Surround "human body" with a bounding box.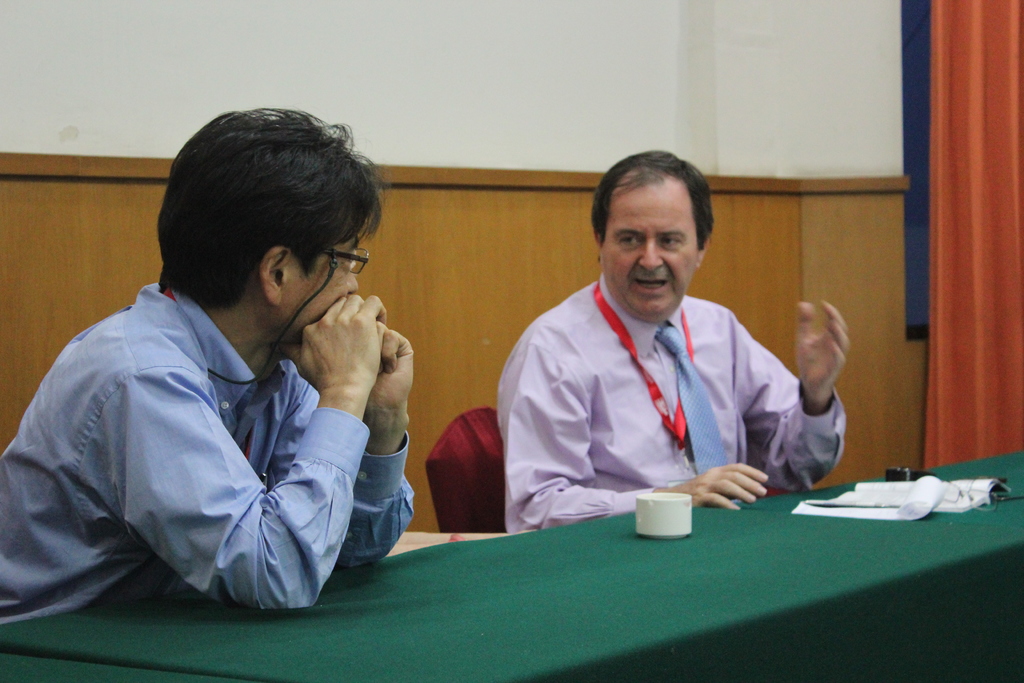
(497, 151, 847, 534).
